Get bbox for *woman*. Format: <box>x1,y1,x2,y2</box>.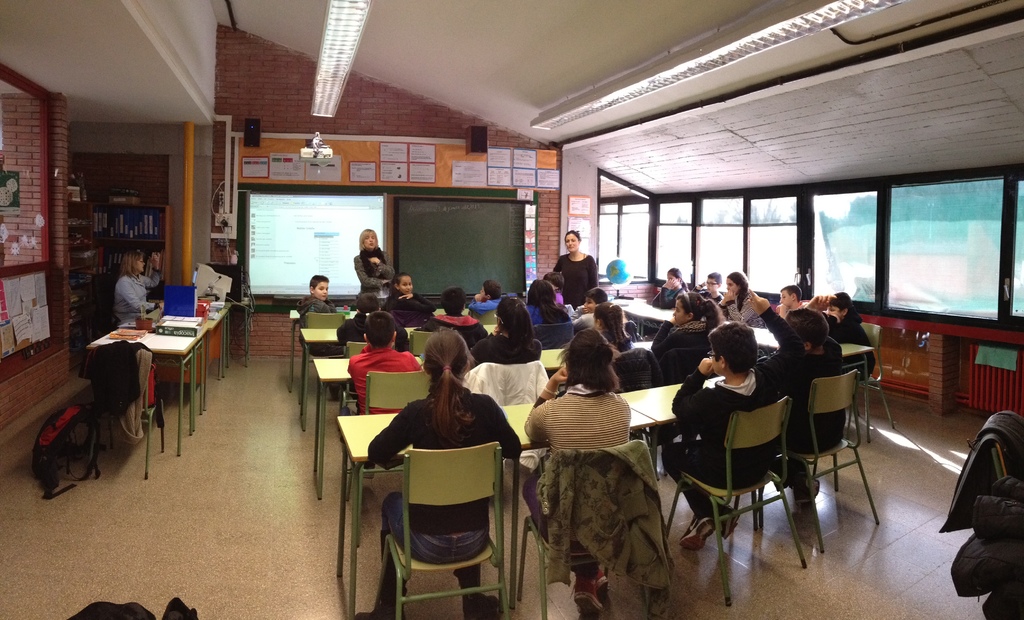
<box>111,248,163,325</box>.
